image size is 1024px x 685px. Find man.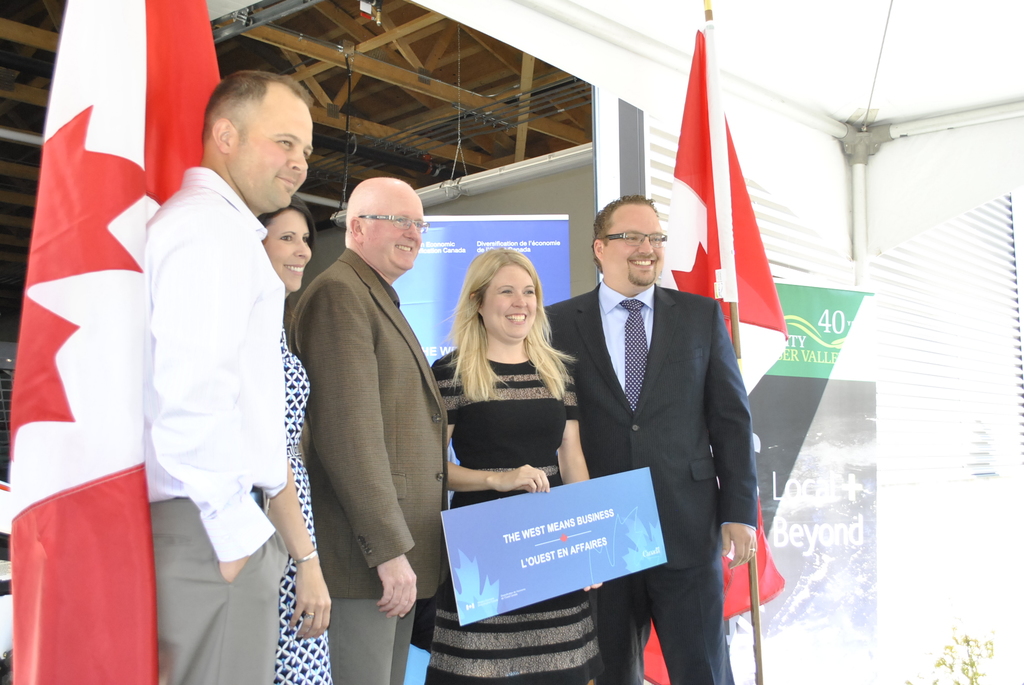
detection(547, 192, 755, 684).
